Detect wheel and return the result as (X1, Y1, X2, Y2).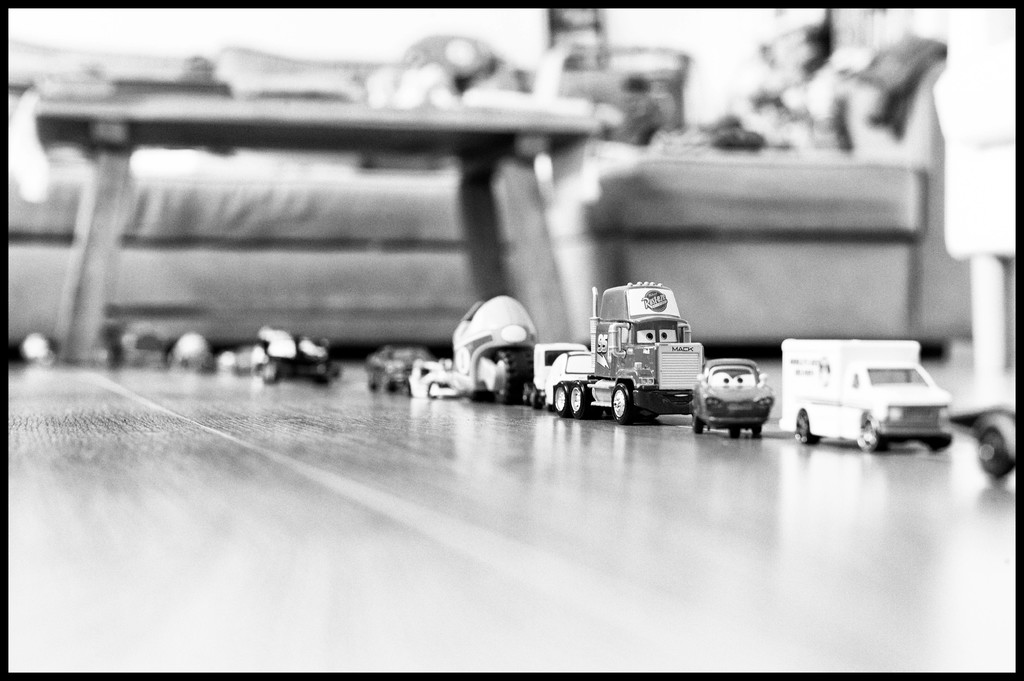
(862, 412, 883, 452).
